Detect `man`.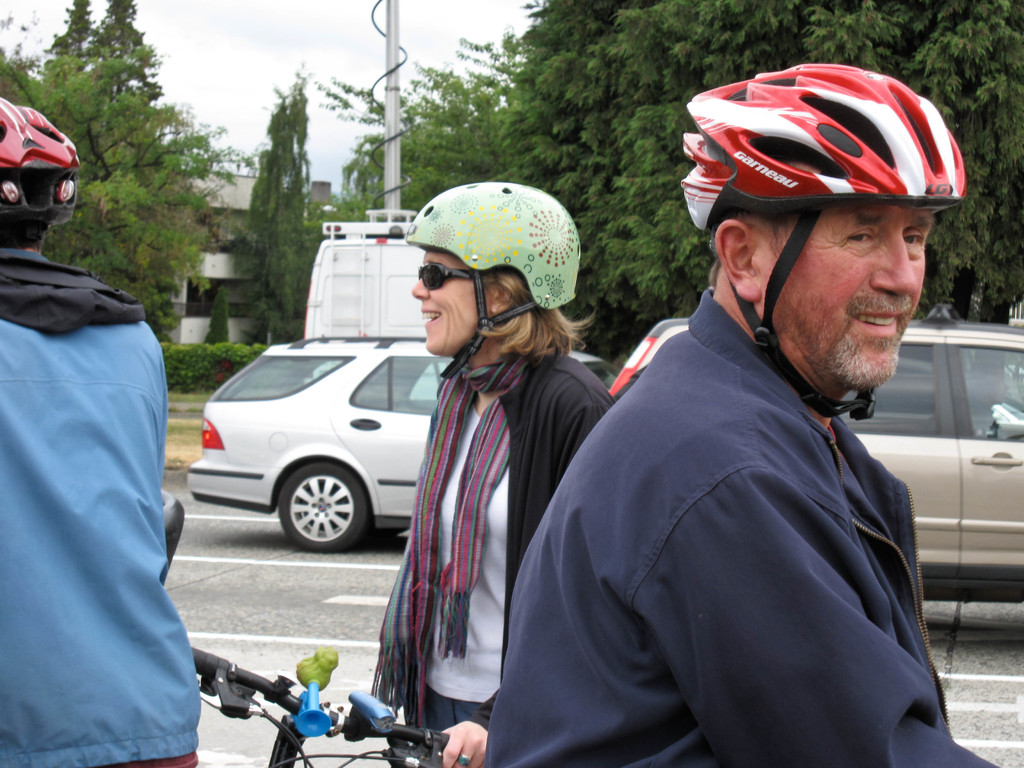
Detected at left=0, top=95, right=199, bottom=767.
